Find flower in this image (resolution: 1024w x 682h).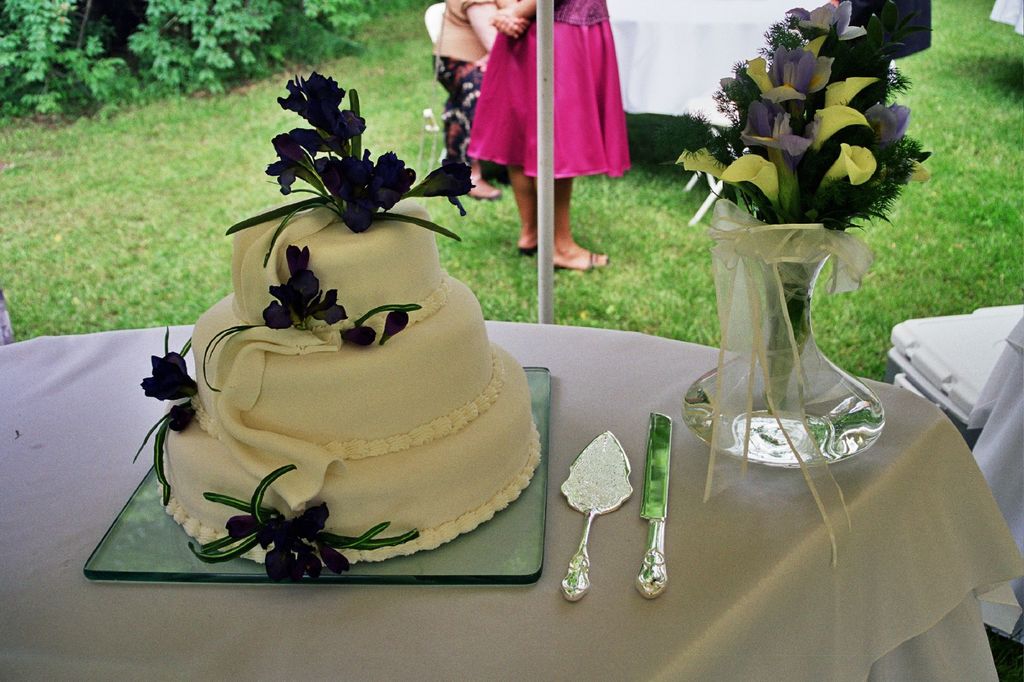
[left=228, top=504, right=353, bottom=580].
